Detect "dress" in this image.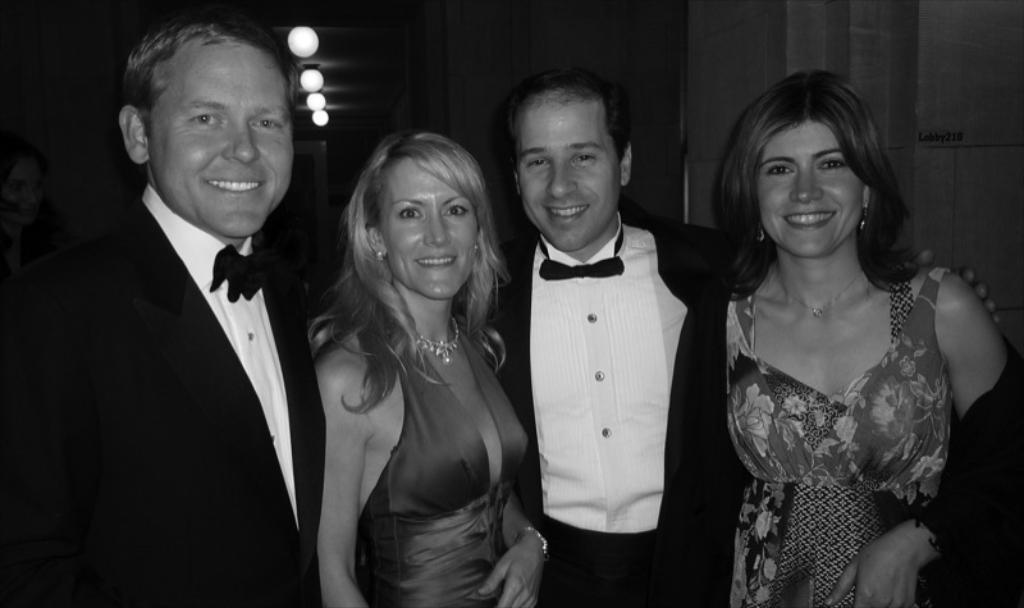
Detection: box(361, 324, 532, 607).
